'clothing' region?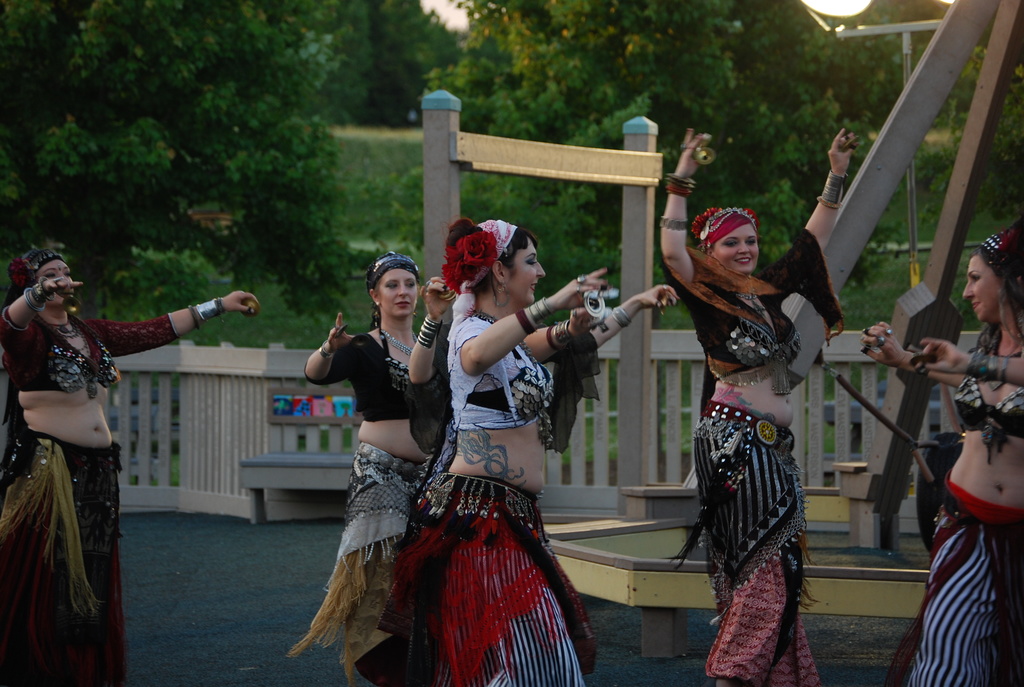
x1=877, y1=324, x2=1021, y2=684
